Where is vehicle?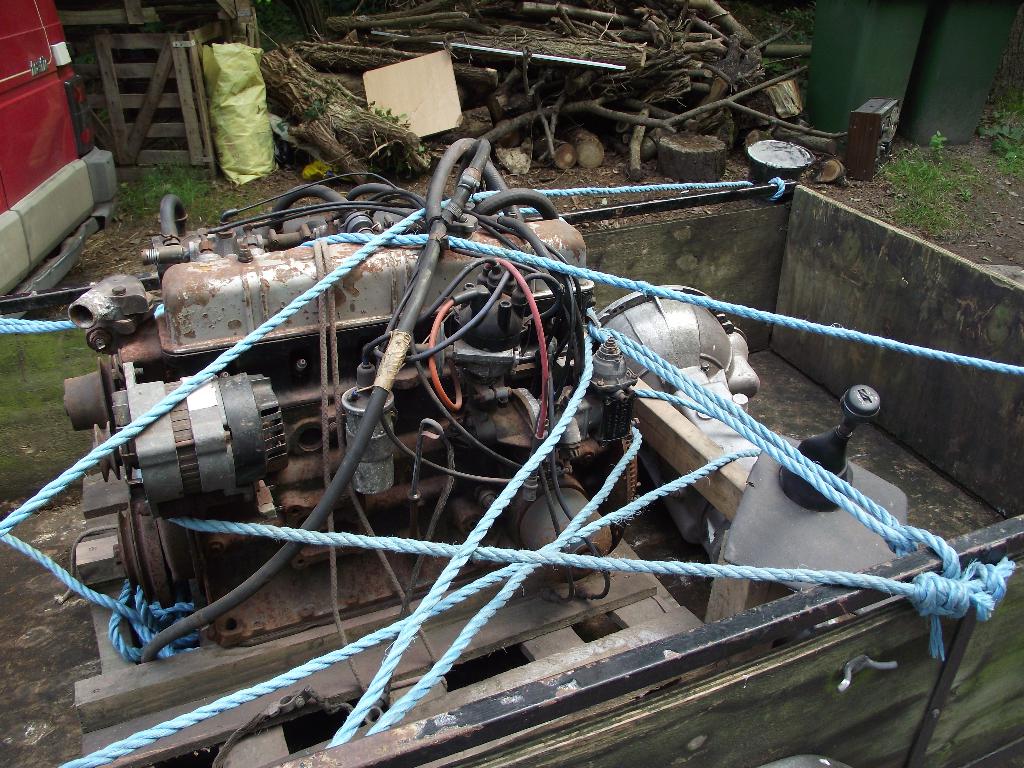
rect(55, 157, 1023, 767).
